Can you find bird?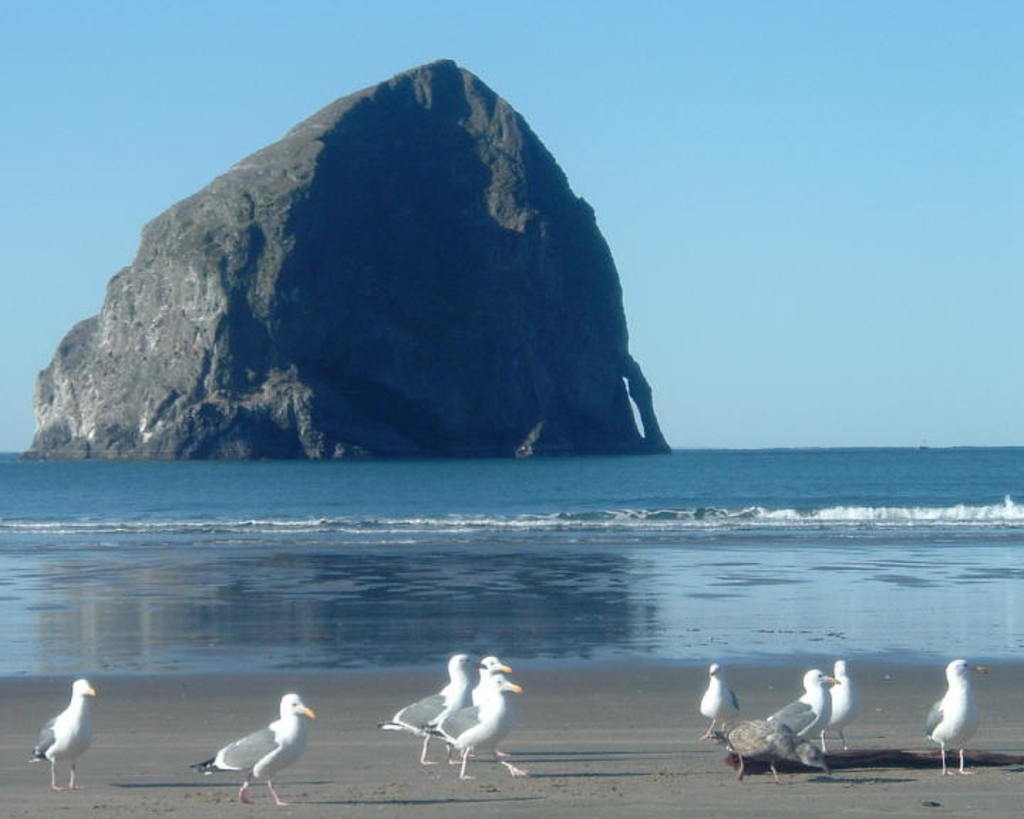
Yes, bounding box: {"x1": 695, "y1": 664, "x2": 744, "y2": 741}.
